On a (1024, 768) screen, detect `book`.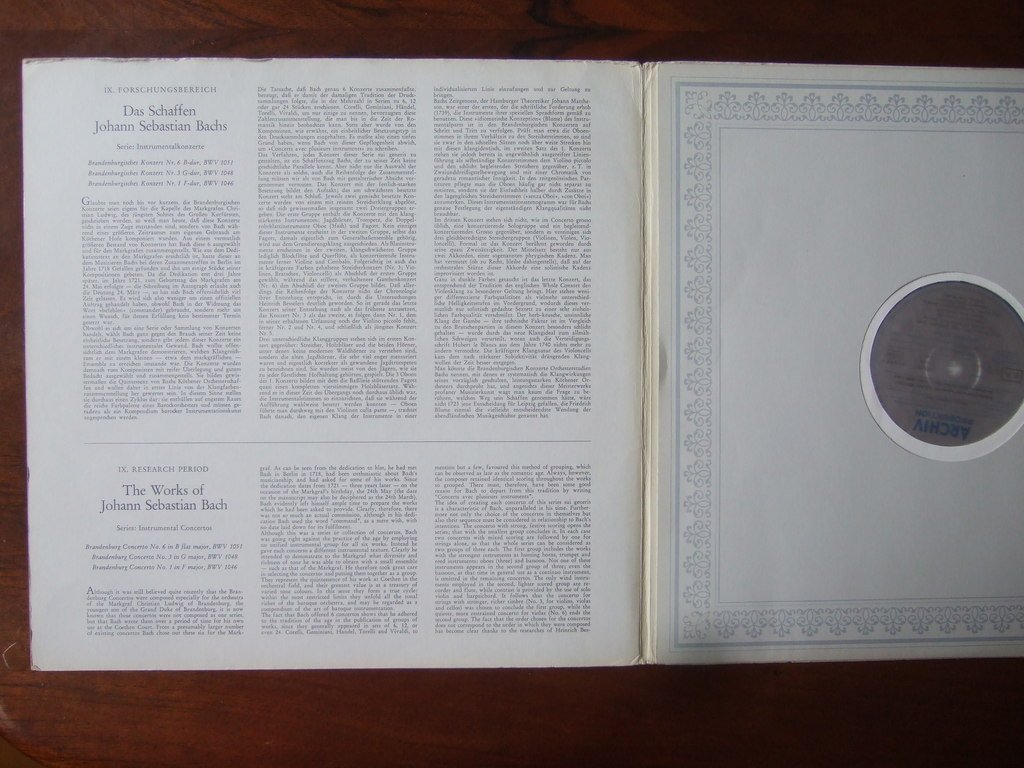
18,58,1023,664.
